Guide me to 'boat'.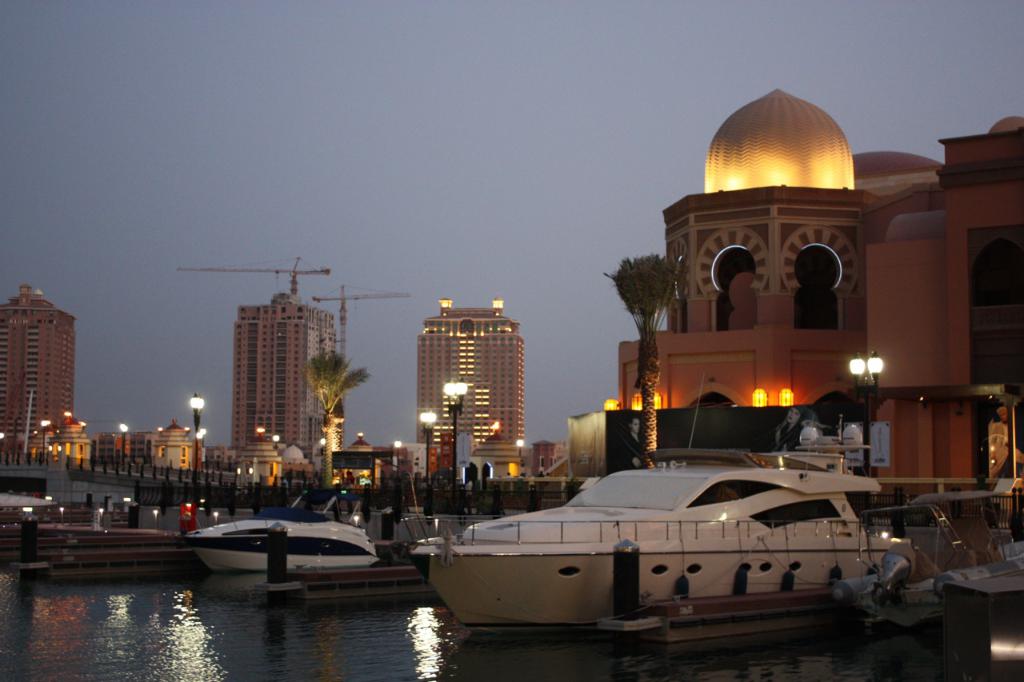
Guidance: 406 413 914 643.
